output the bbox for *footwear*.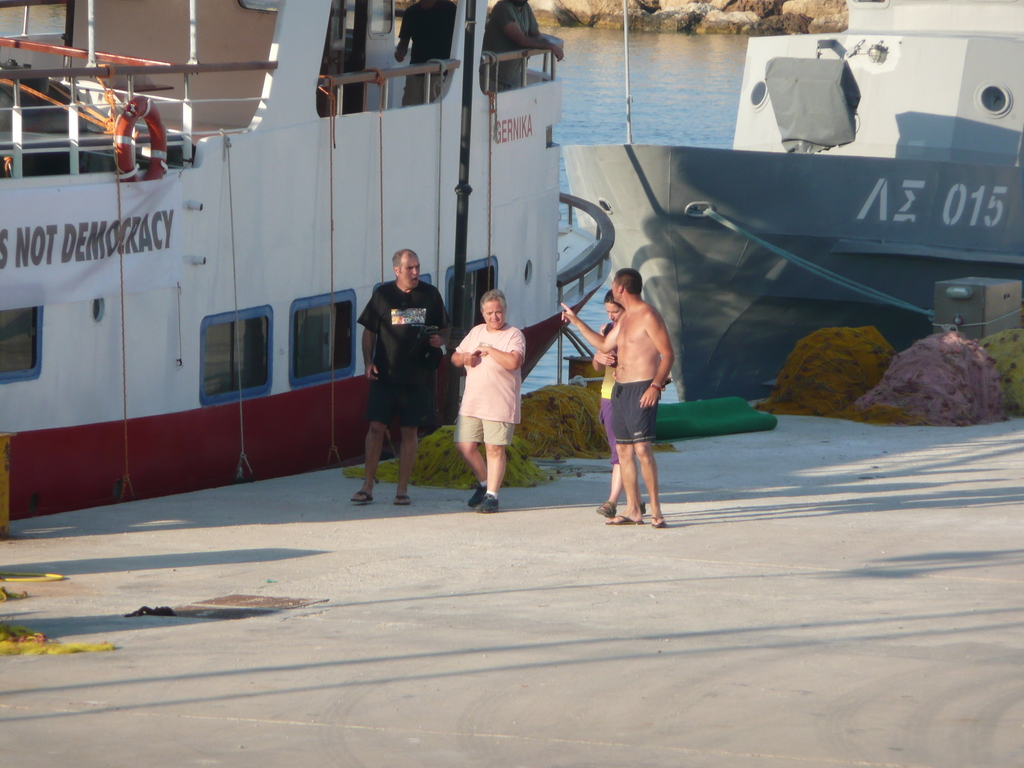
(355, 492, 381, 504).
